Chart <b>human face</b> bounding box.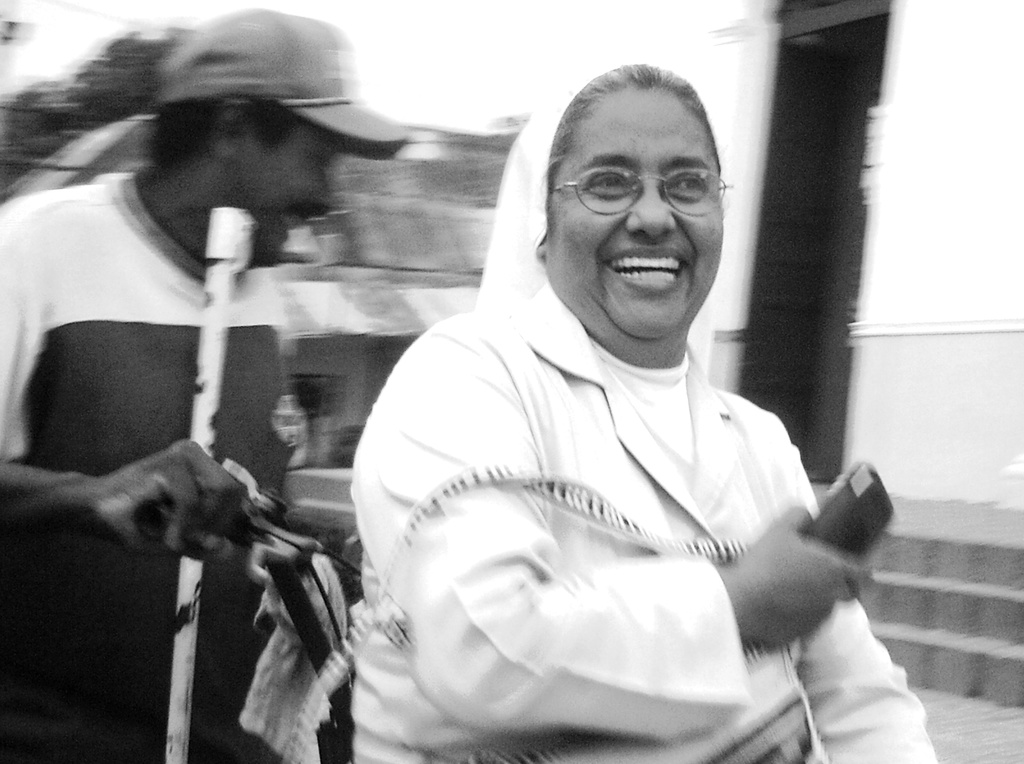
Charted: (left=237, top=130, right=344, bottom=267).
